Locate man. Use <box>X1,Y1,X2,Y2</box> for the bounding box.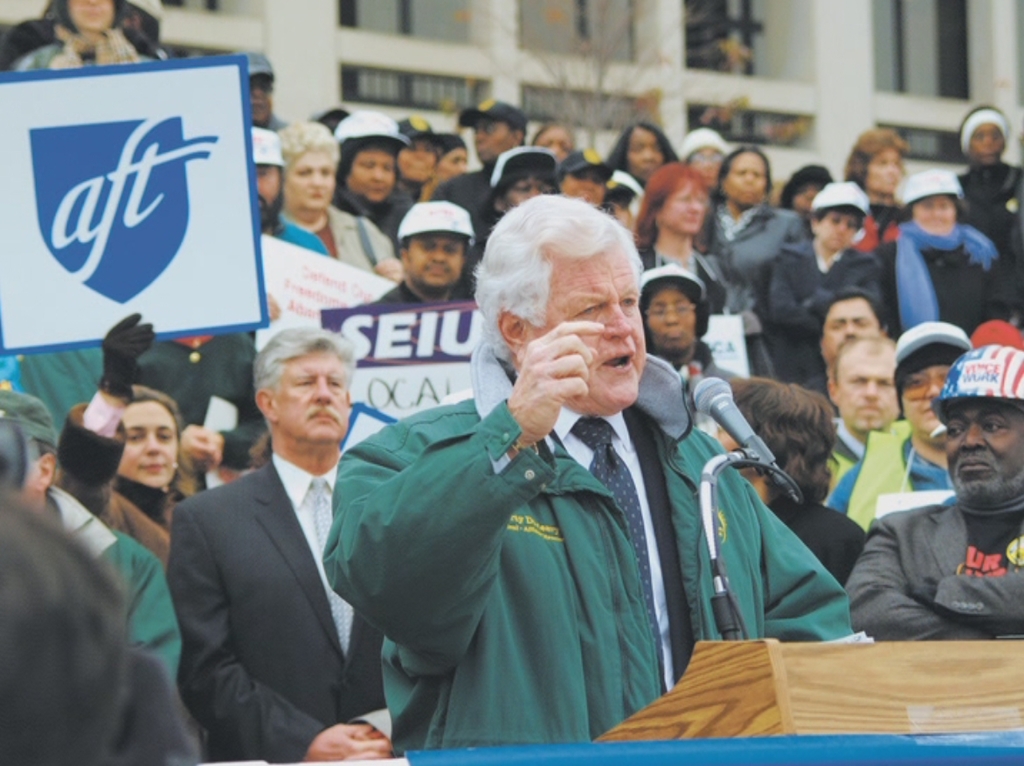
<box>316,192,853,751</box>.
